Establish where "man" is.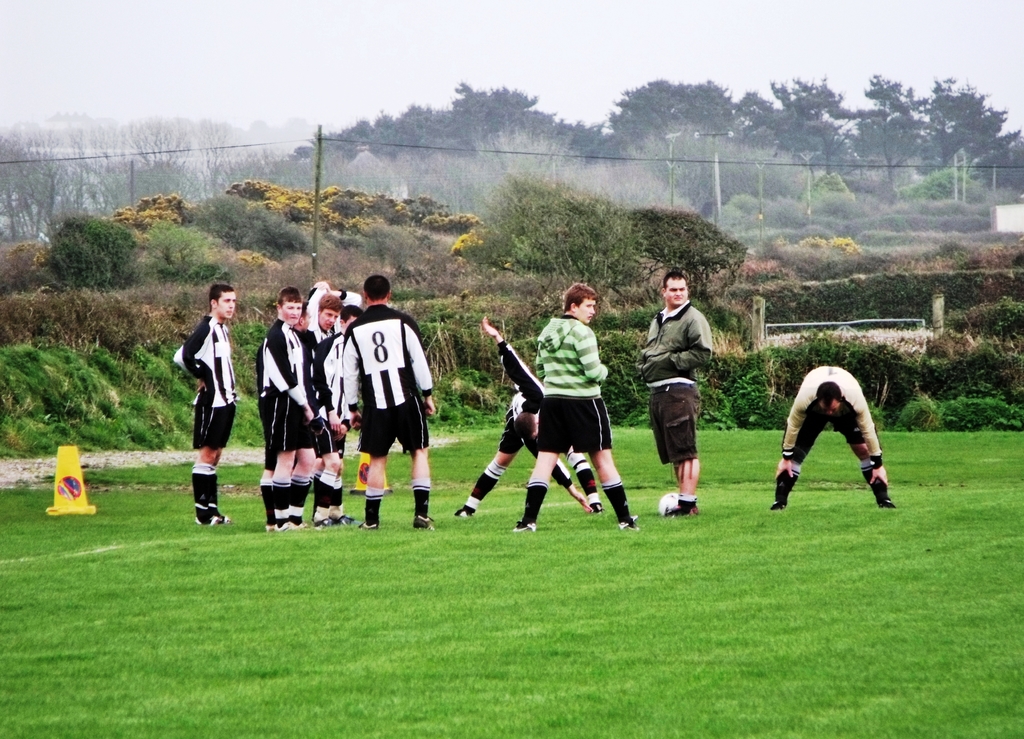
Established at [x1=324, y1=265, x2=427, y2=531].
